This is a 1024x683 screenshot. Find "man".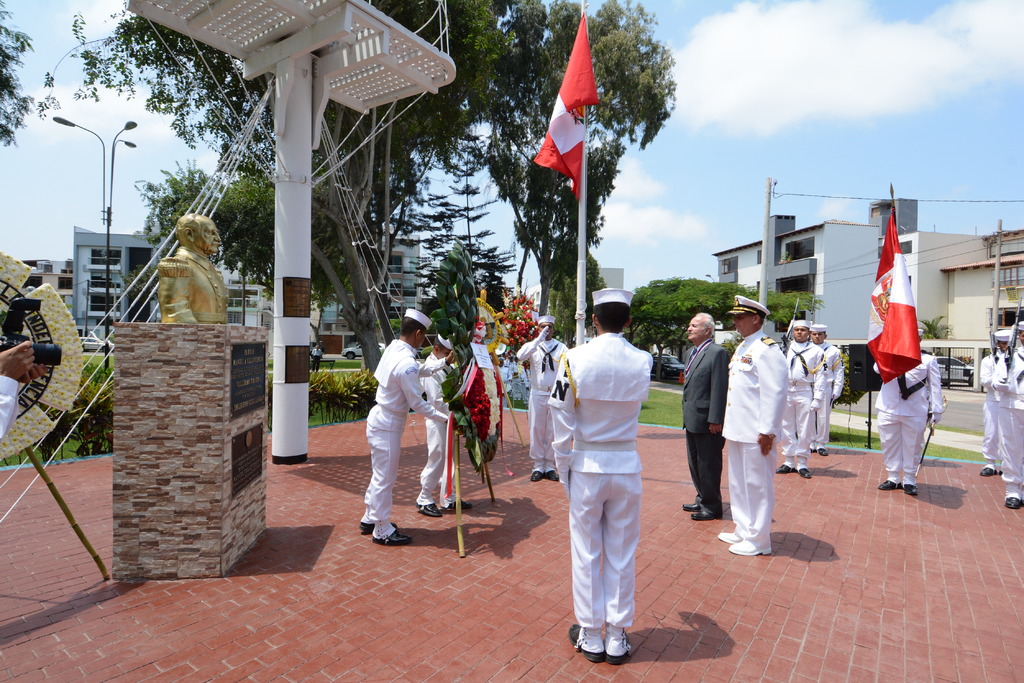
Bounding box: box=[717, 295, 789, 559].
